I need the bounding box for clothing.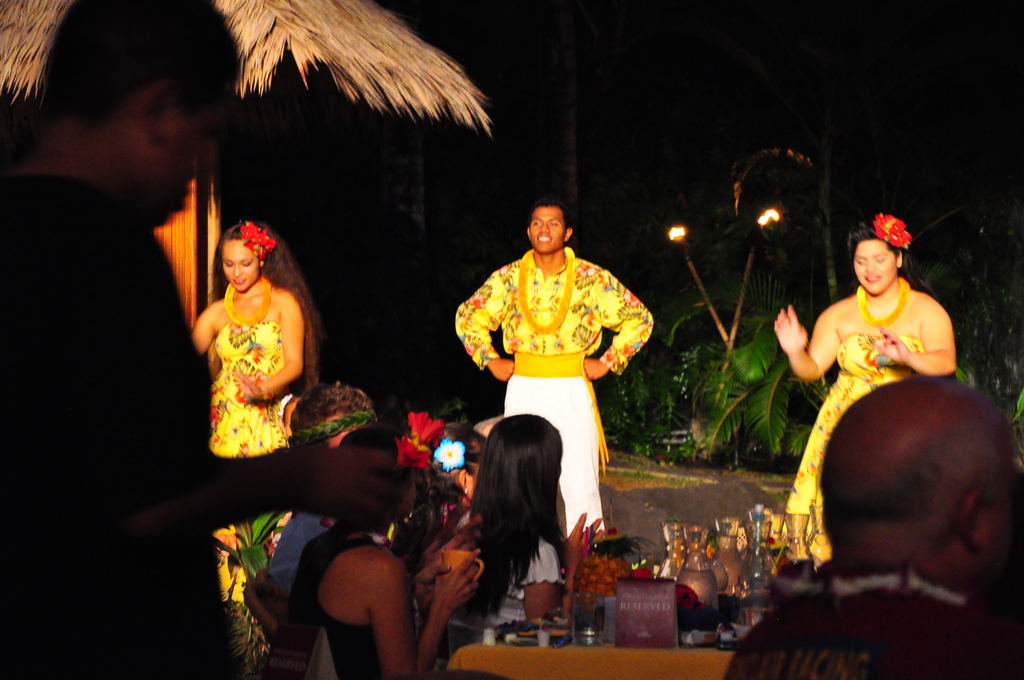
Here it is: [left=217, top=430, right=333, bottom=531].
